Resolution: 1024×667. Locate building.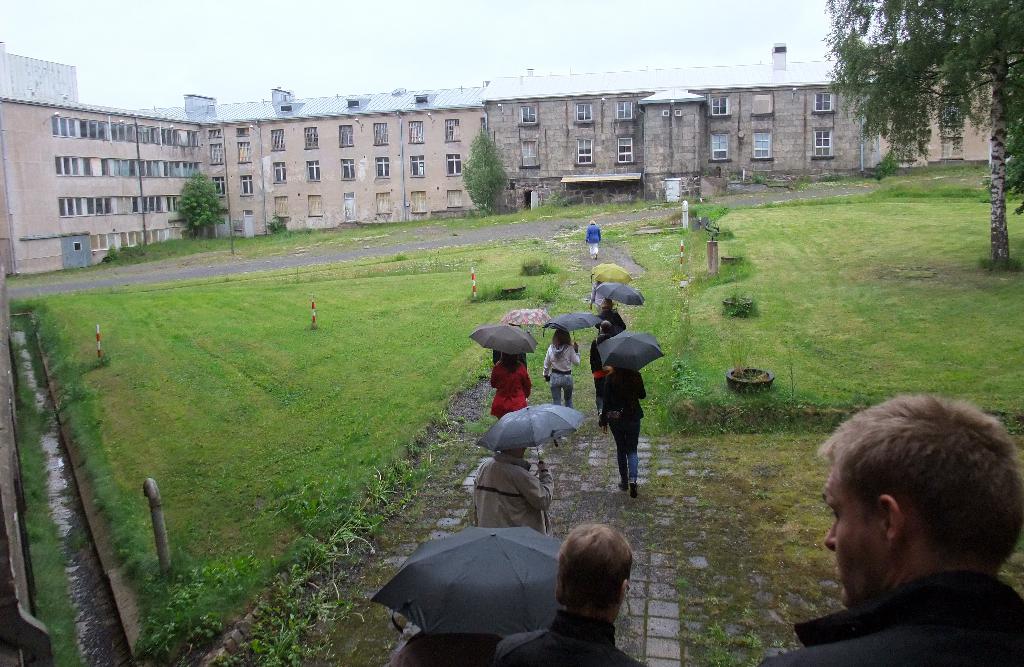
<region>474, 39, 876, 216</region>.
